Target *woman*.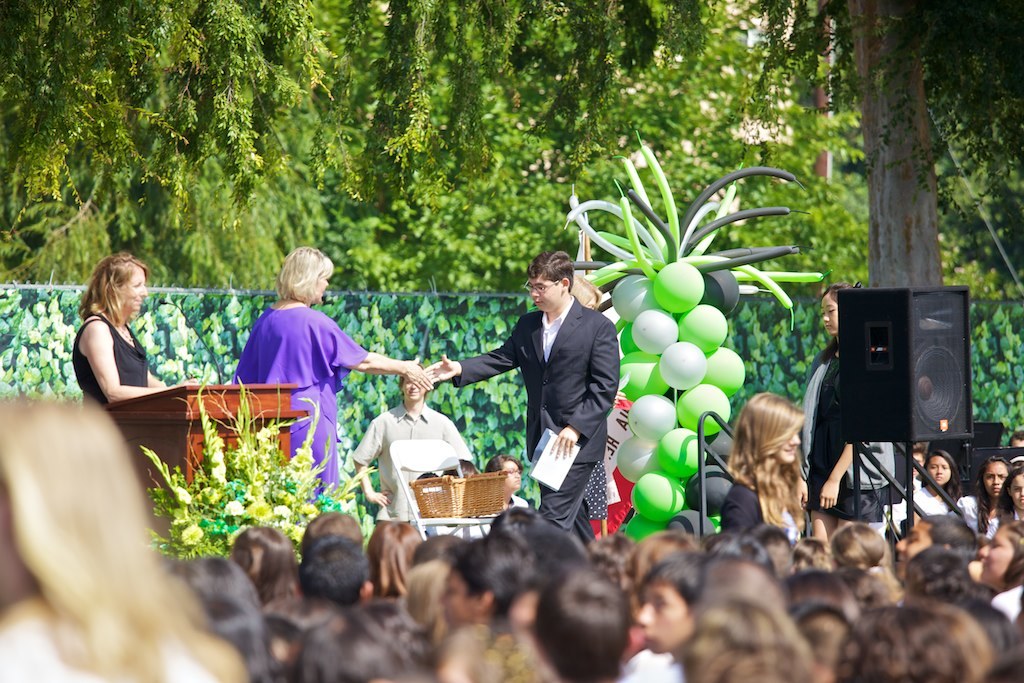
Target region: [left=0, top=405, right=241, bottom=682].
